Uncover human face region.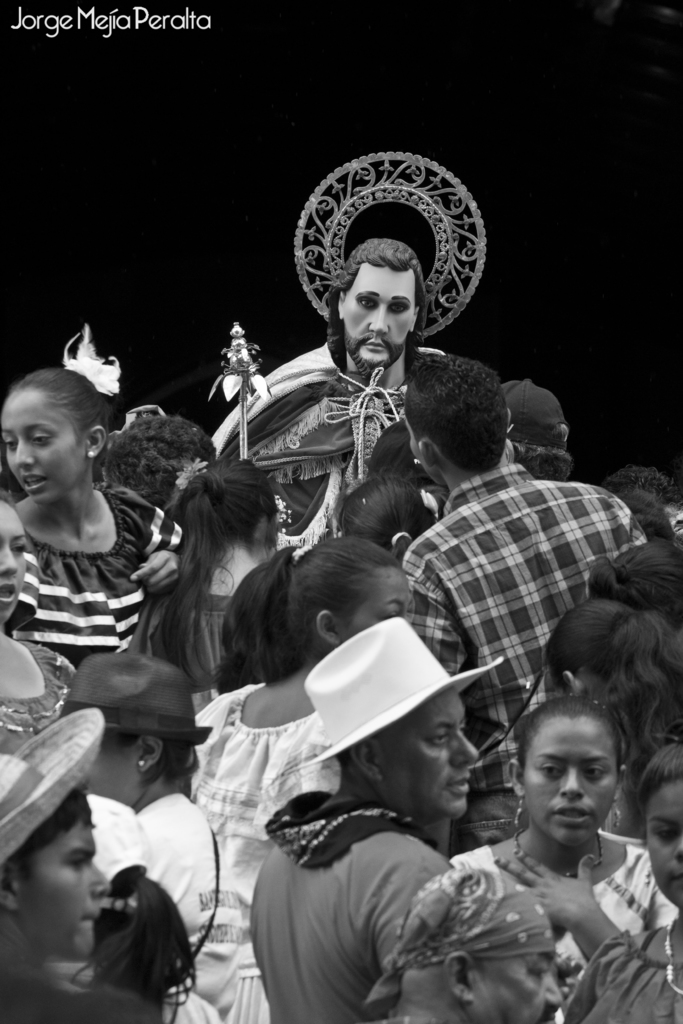
Uncovered: <bbox>343, 568, 411, 644</bbox>.
